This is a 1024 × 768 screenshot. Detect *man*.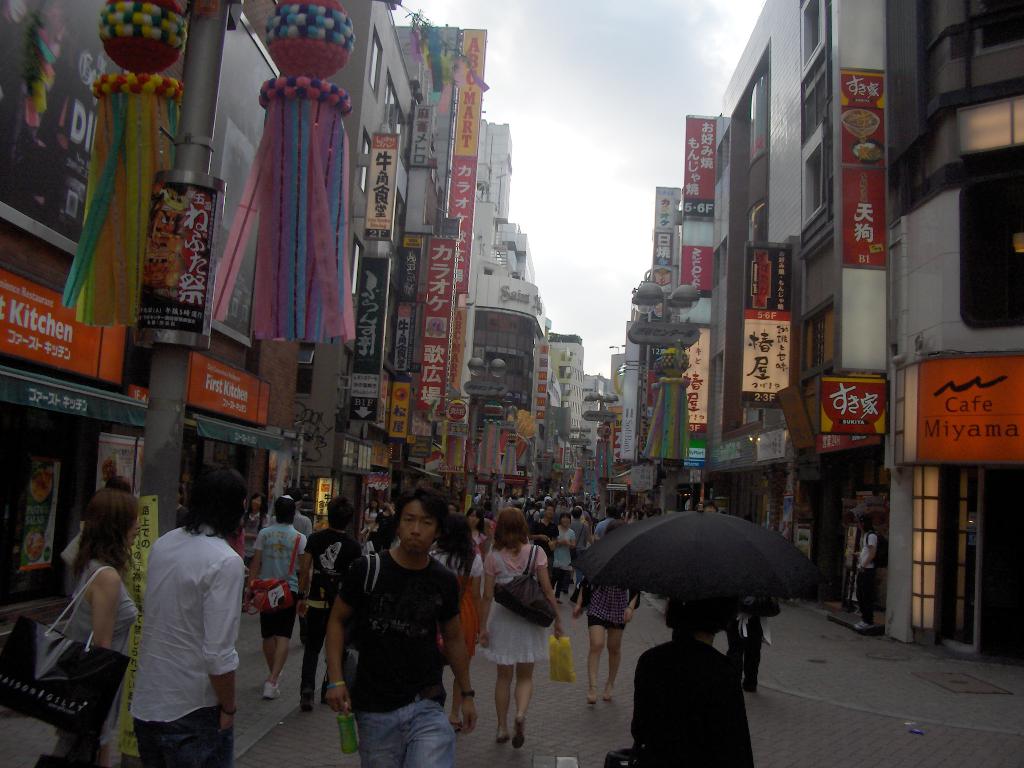
(x1=695, y1=500, x2=717, y2=512).
